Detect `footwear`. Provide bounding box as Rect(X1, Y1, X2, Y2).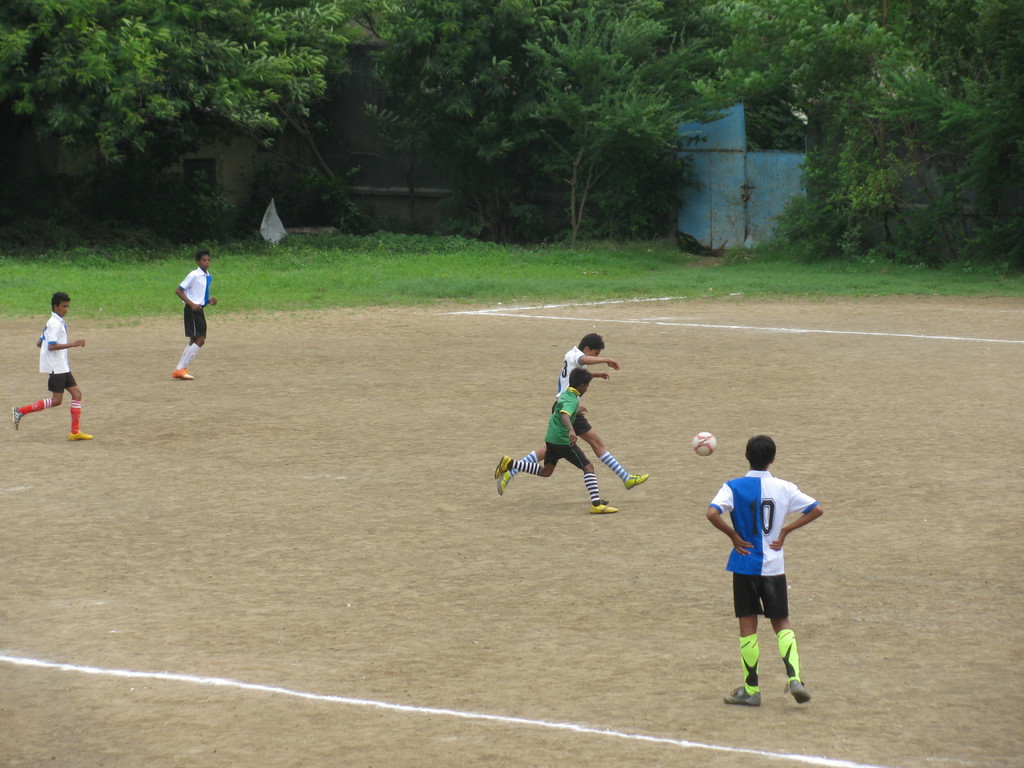
Rect(13, 406, 22, 430).
